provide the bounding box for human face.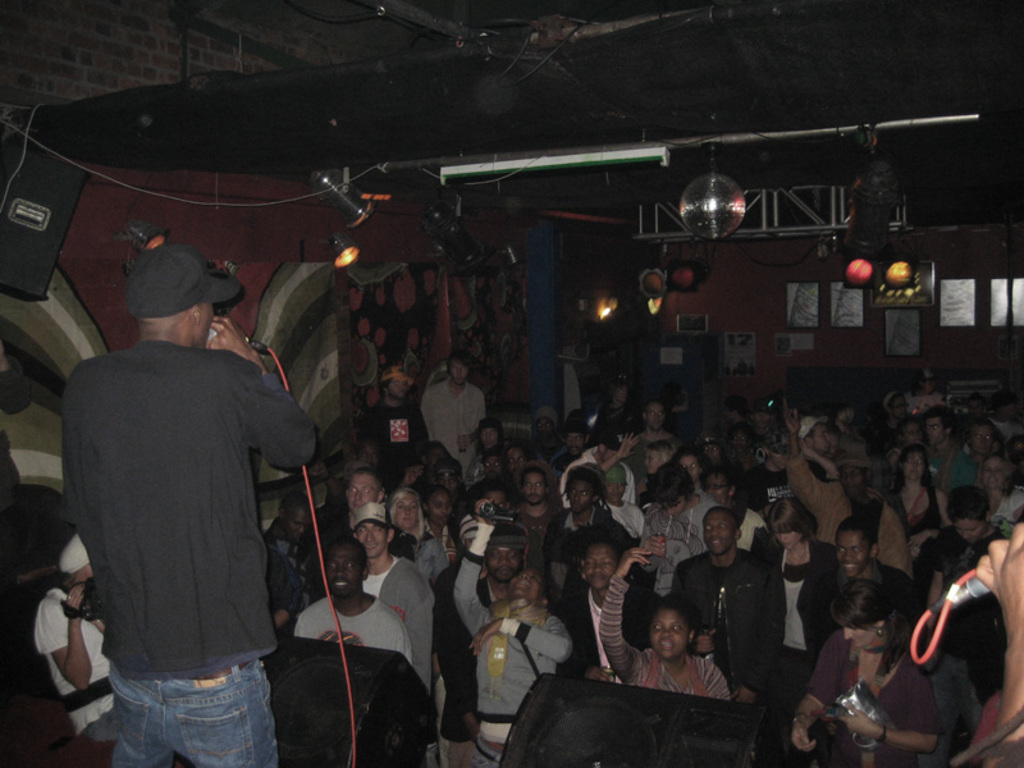
{"x1": 582, "y1": 540, "x2": 618, "y2": 589}.
